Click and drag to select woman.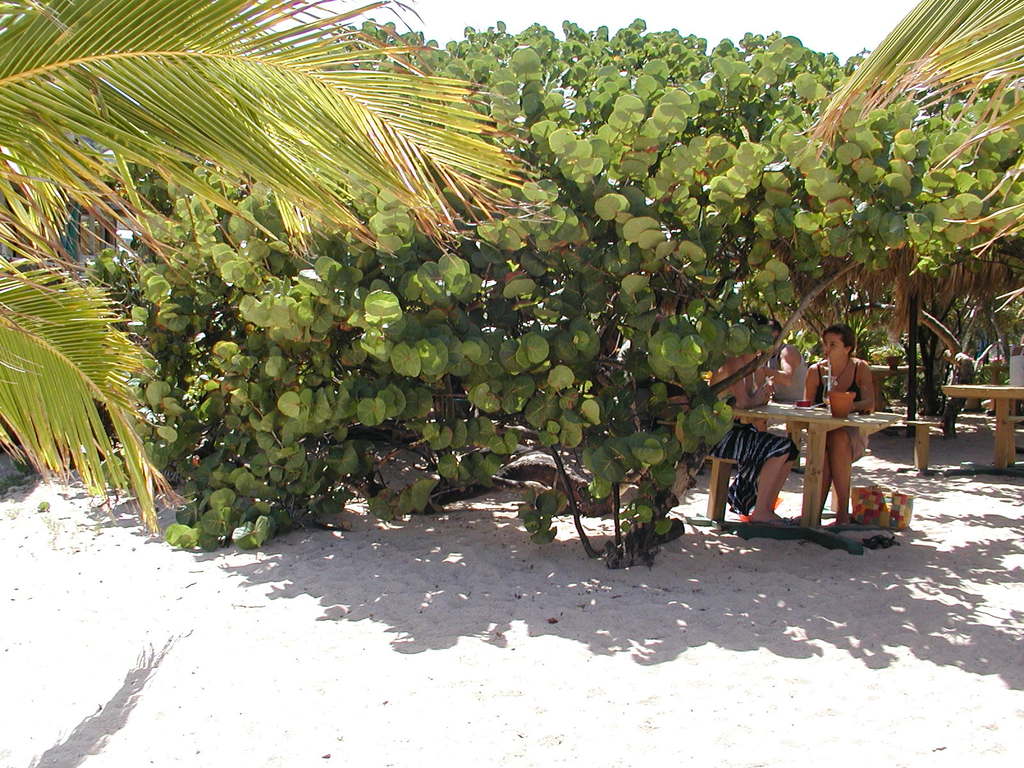
Selection: bbox(801, 326, 875, 522).
